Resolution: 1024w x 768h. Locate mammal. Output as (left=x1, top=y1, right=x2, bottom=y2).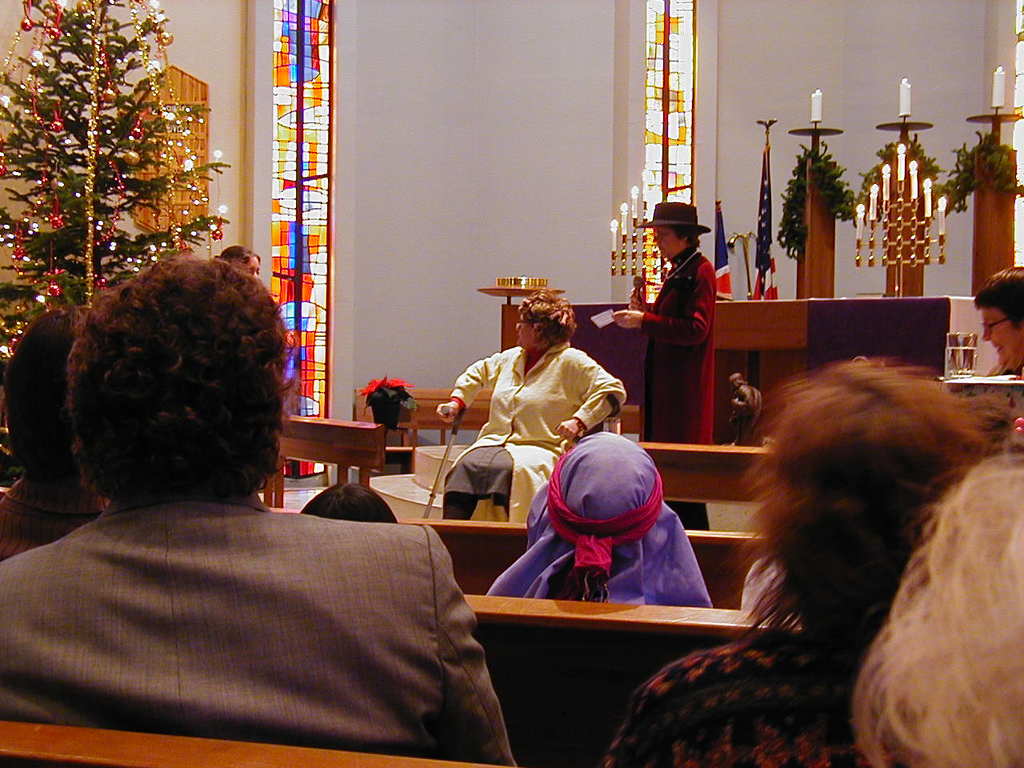
(left=309, top=479, right=397, bottom=522).
